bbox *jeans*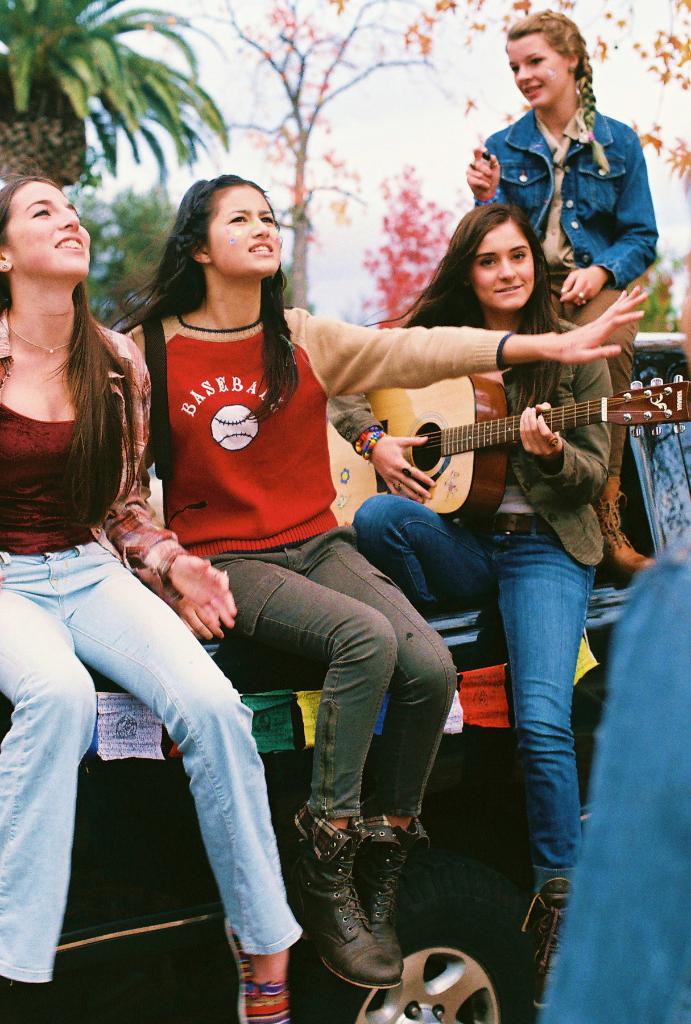
pyautogui.locateOnScreen(35, 586, 305, 982)
